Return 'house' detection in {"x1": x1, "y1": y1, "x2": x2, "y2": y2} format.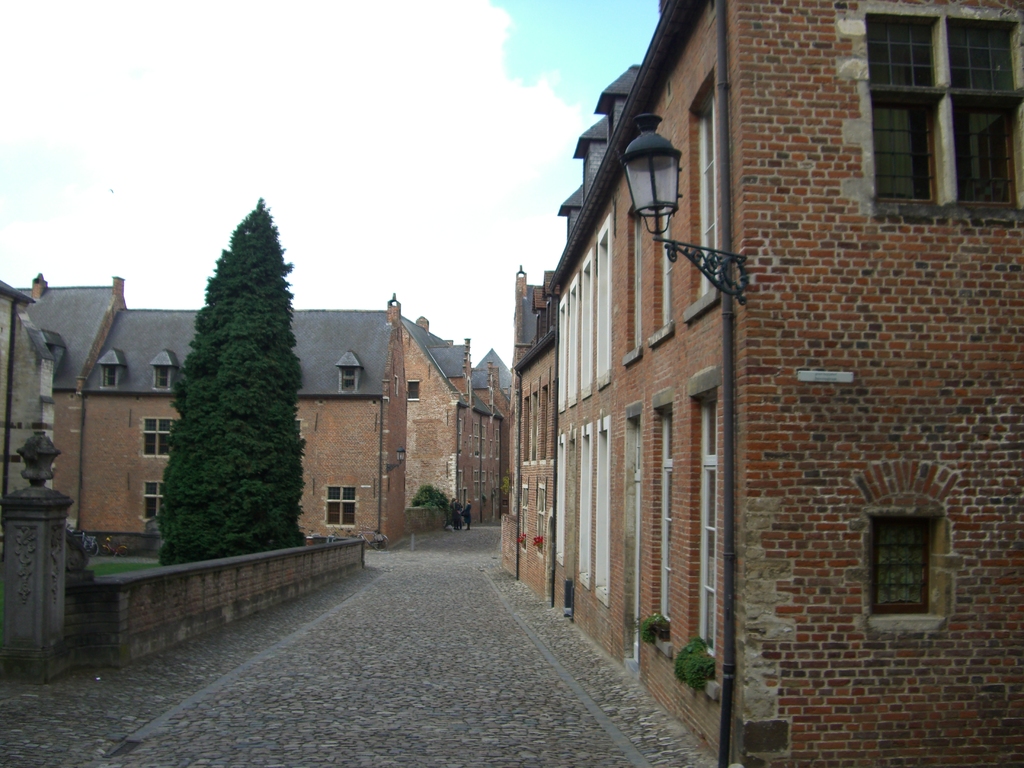
{"x1": 401, "y1": 310, "x2": 511, "y2": 529}.
